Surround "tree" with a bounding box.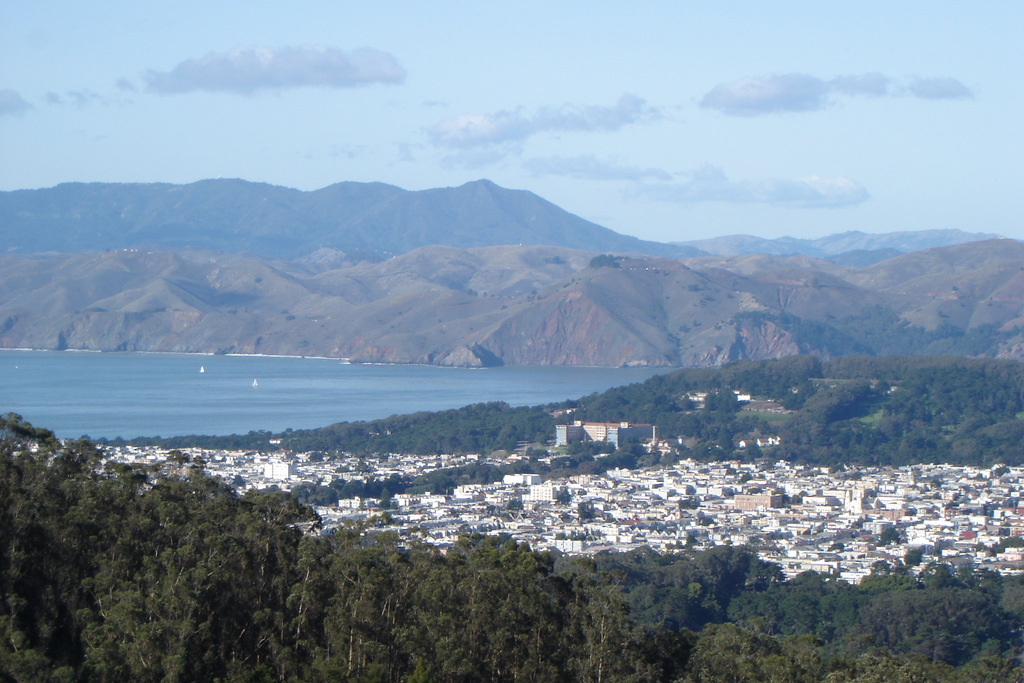
left=687, top=534, right=699, bottom=545.
